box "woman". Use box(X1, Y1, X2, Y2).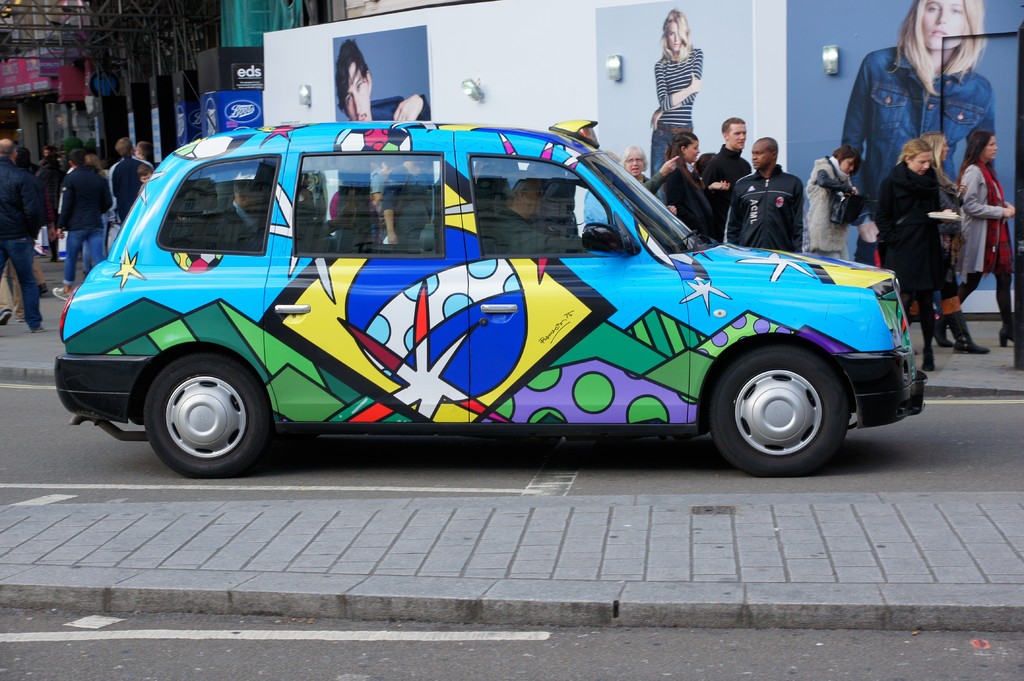
box(85, 153, 111, 182).
